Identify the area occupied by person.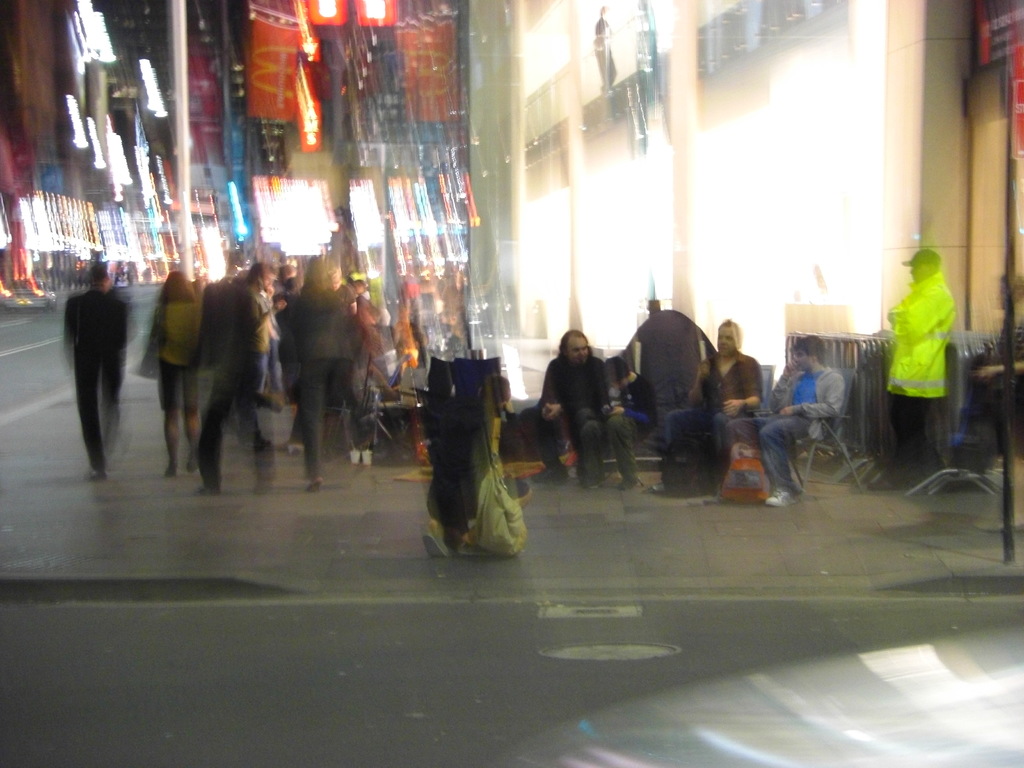
Area: bbox=(416, 373, 531, 566).
